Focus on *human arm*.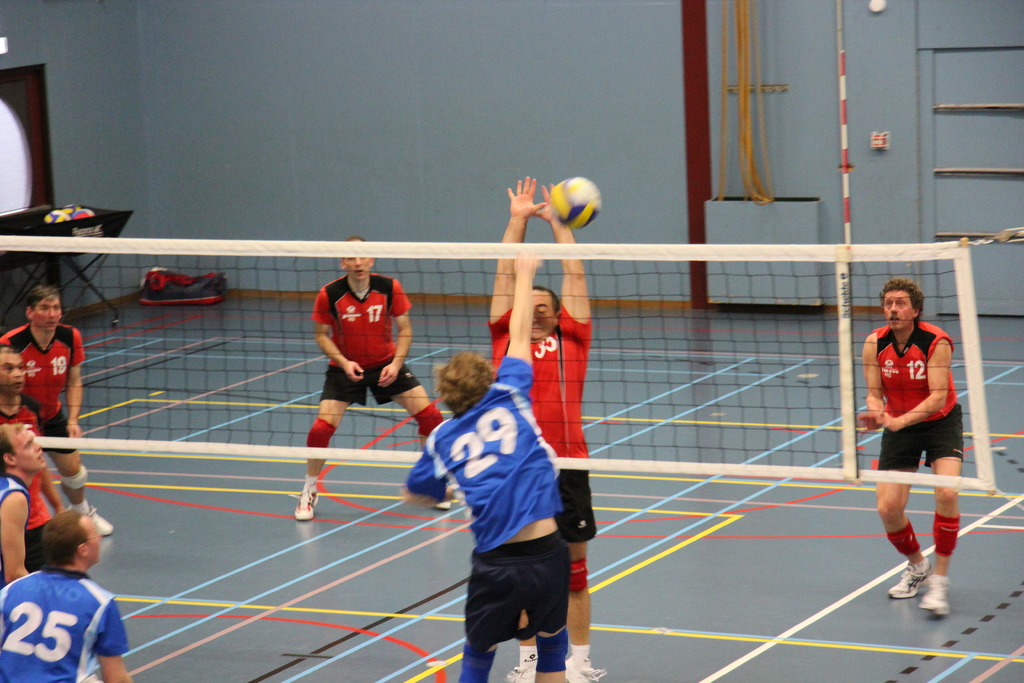
Focused at bbox(488, 183, 552, 330).
